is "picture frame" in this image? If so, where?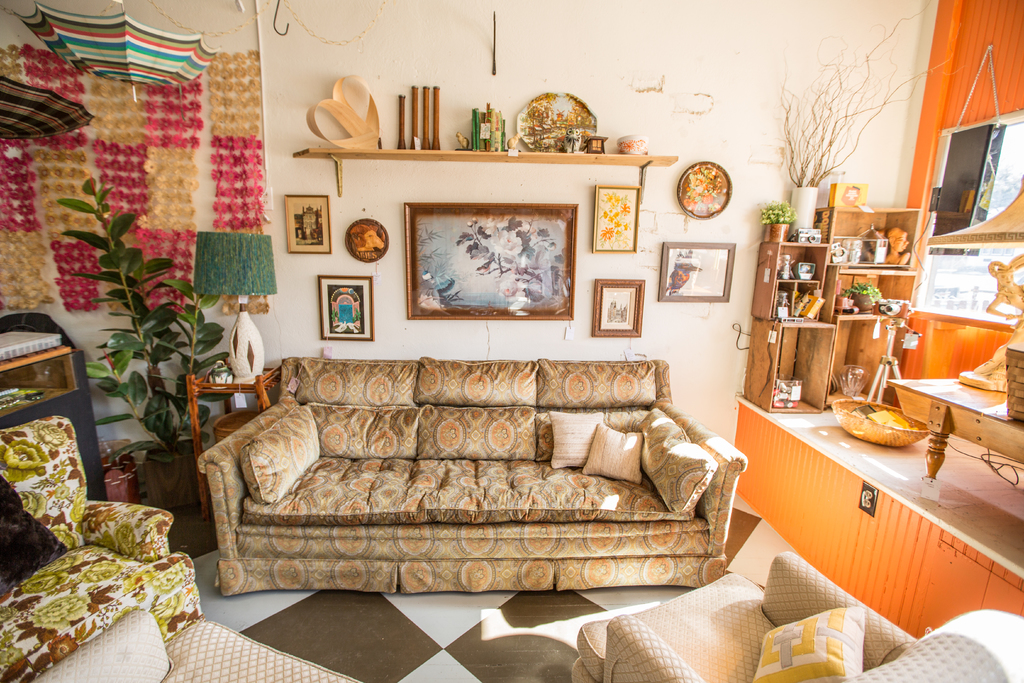
Yes, at bbox=[593, 181, 643, 252].
